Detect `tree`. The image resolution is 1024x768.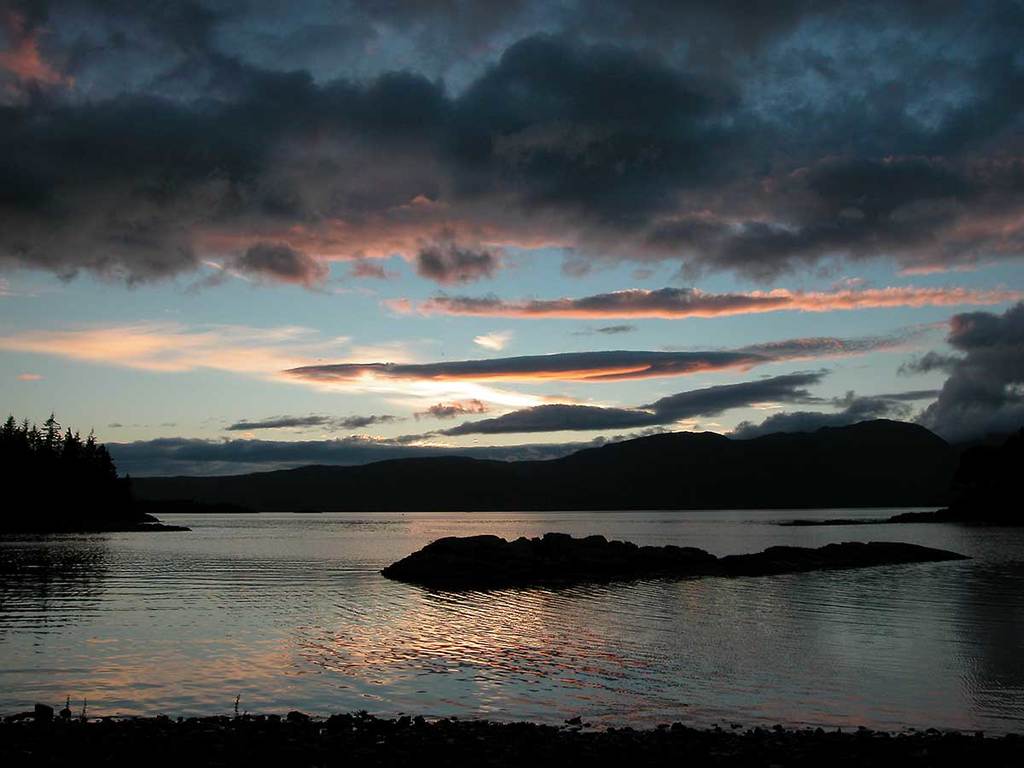
box=[0, 416, 134, 526].
